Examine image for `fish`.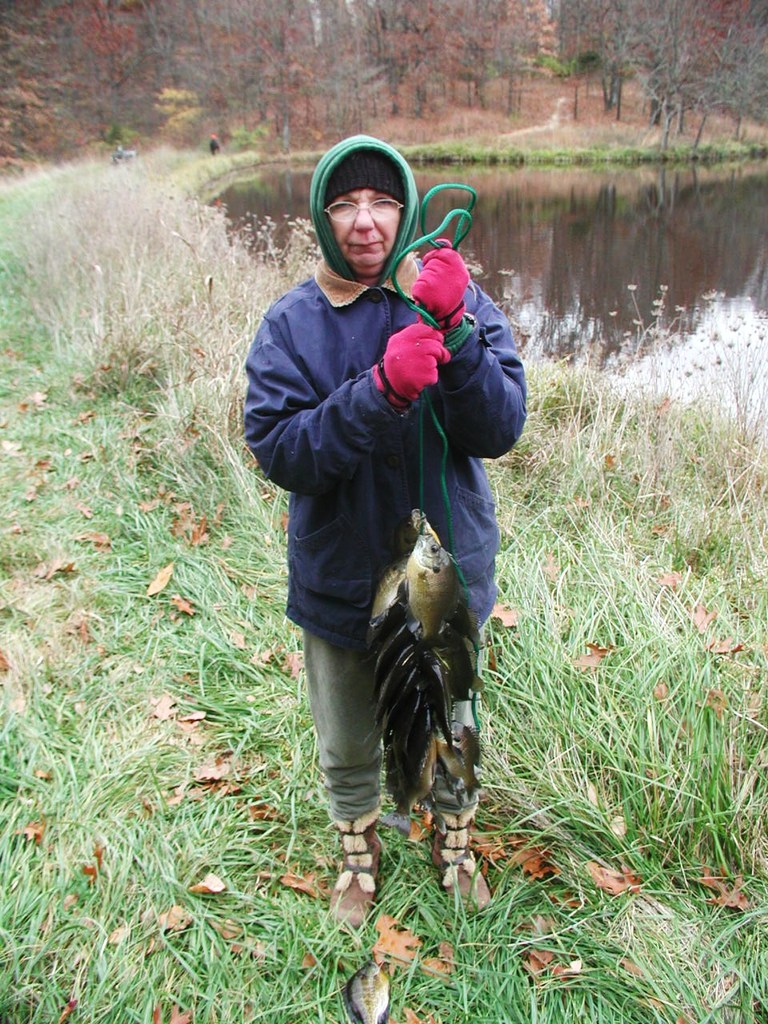
Examination result: rect(362, 510, 478, 889).
